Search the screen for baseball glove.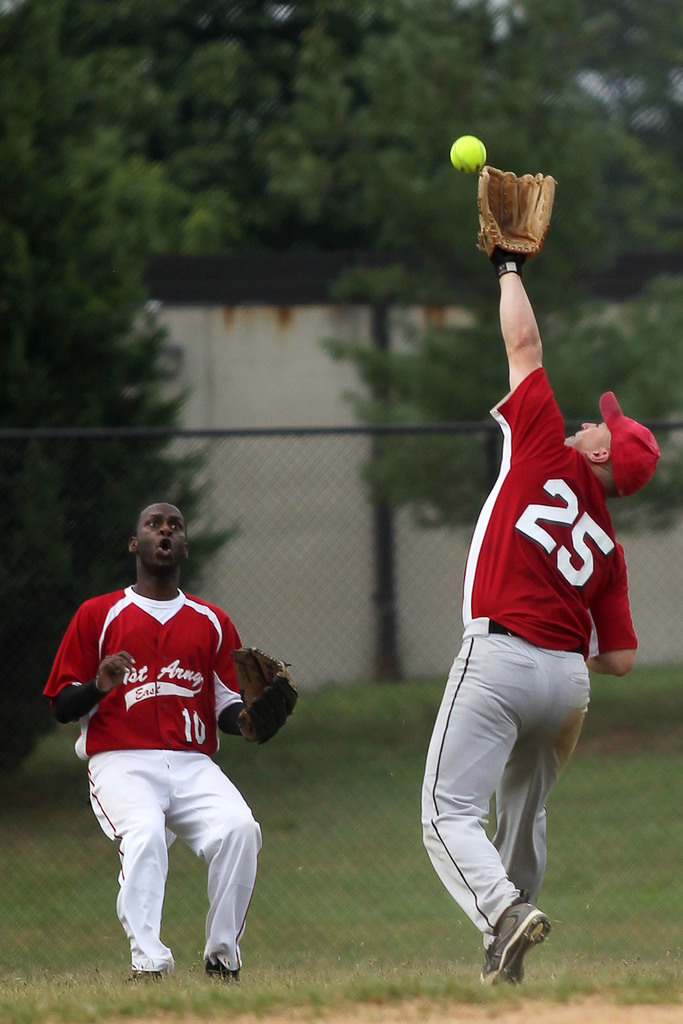
Found at bbox(237, 647, 298, 747).
